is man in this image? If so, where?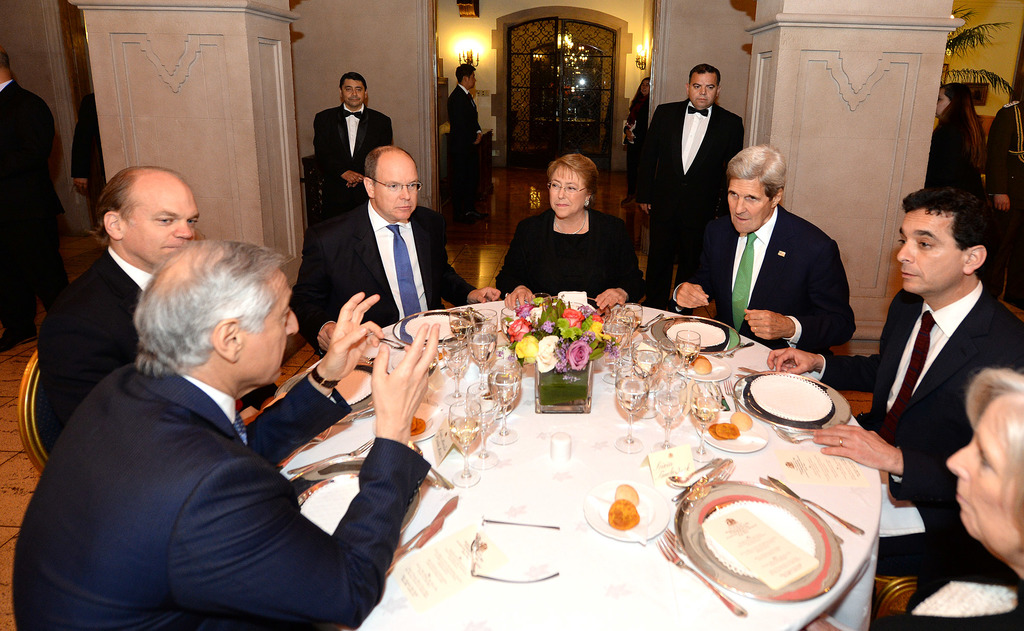
Yes, at bbox=[675, 146, 859, 356].
